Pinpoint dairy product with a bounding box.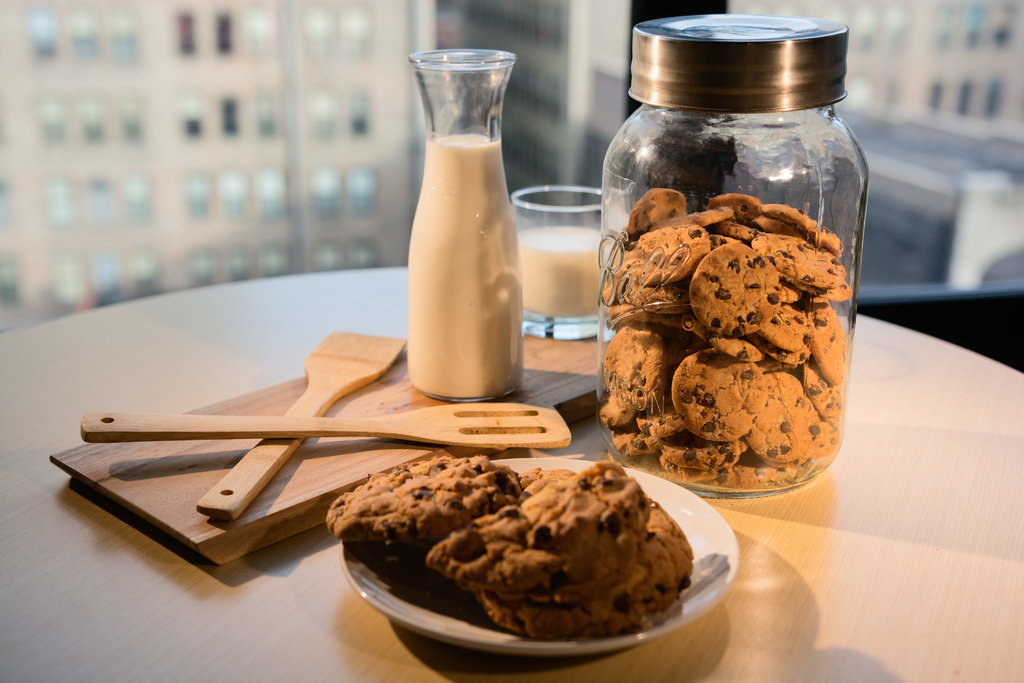
region(396, 60, 525, 333).
